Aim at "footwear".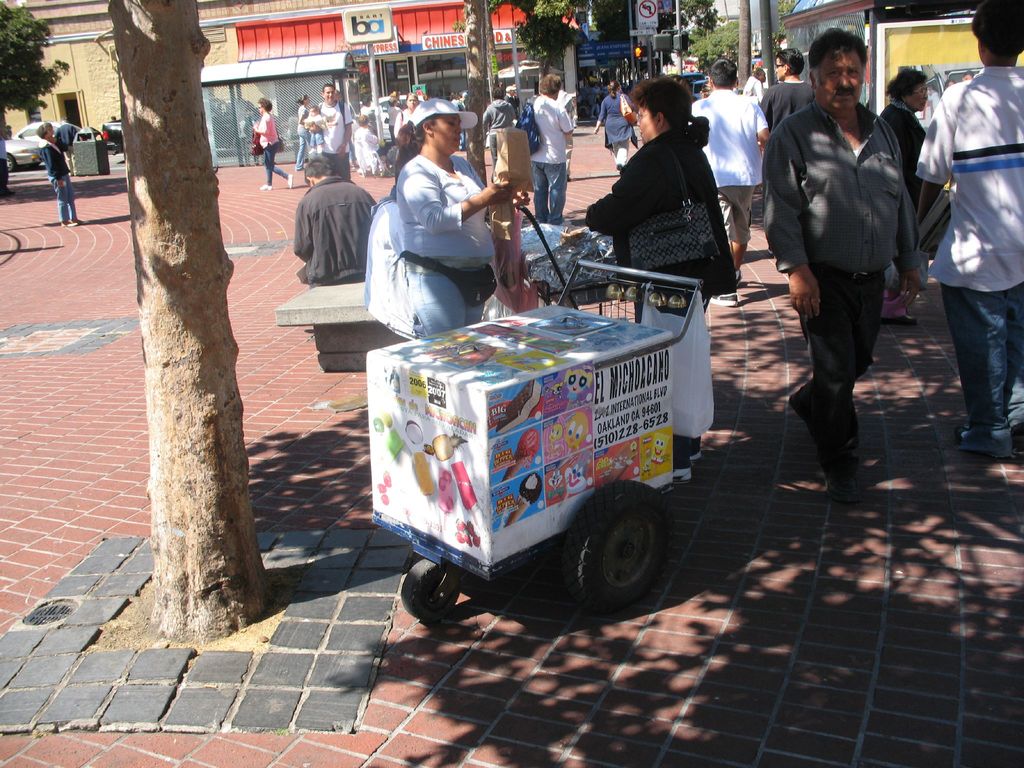
Aimed at detection(259, 182, 274, 191).
